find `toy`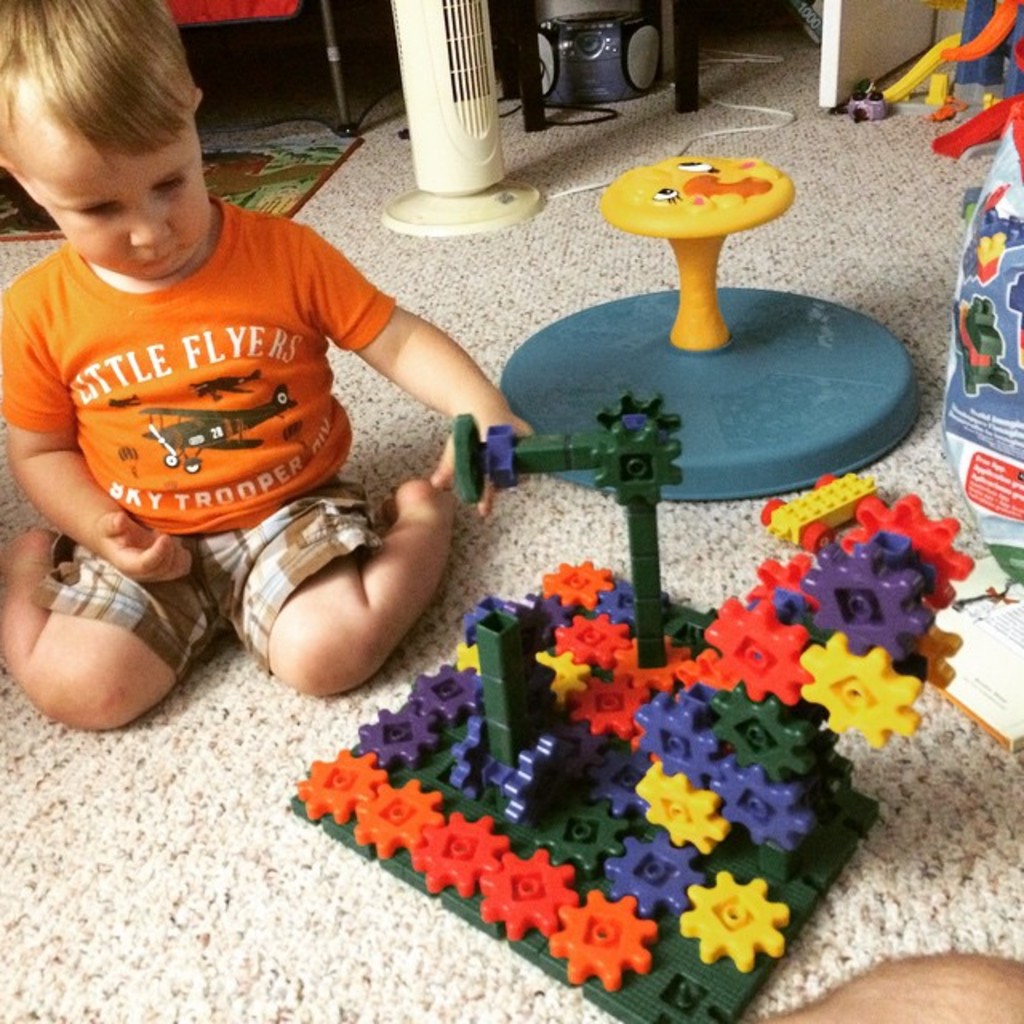
(493,155,915,502)
